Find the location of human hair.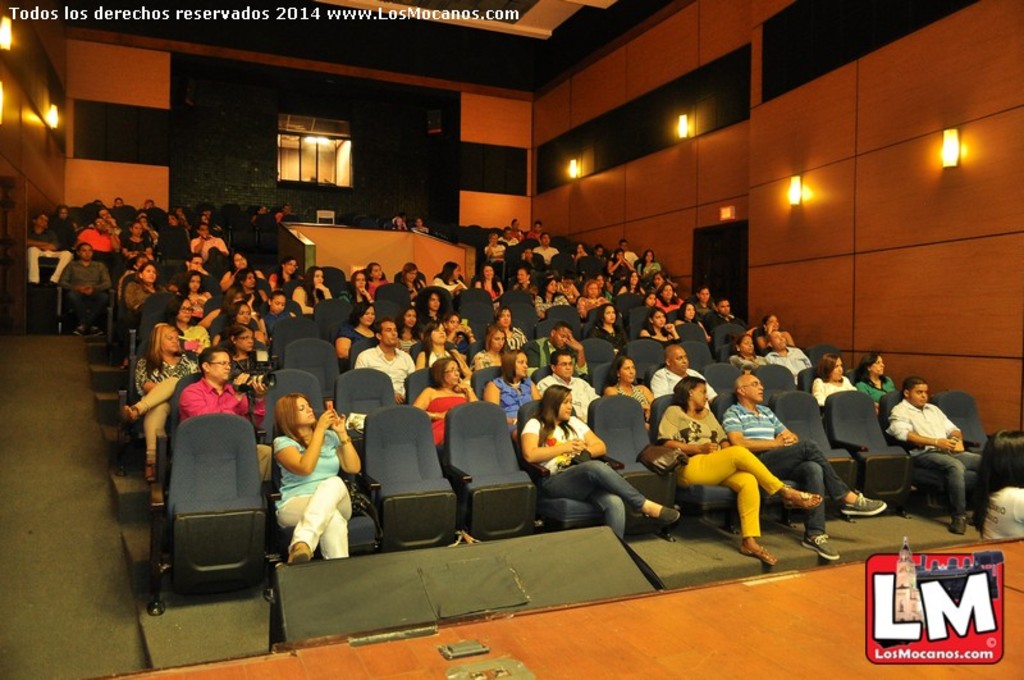
Location: Rect(271, 392, 305, 446).
